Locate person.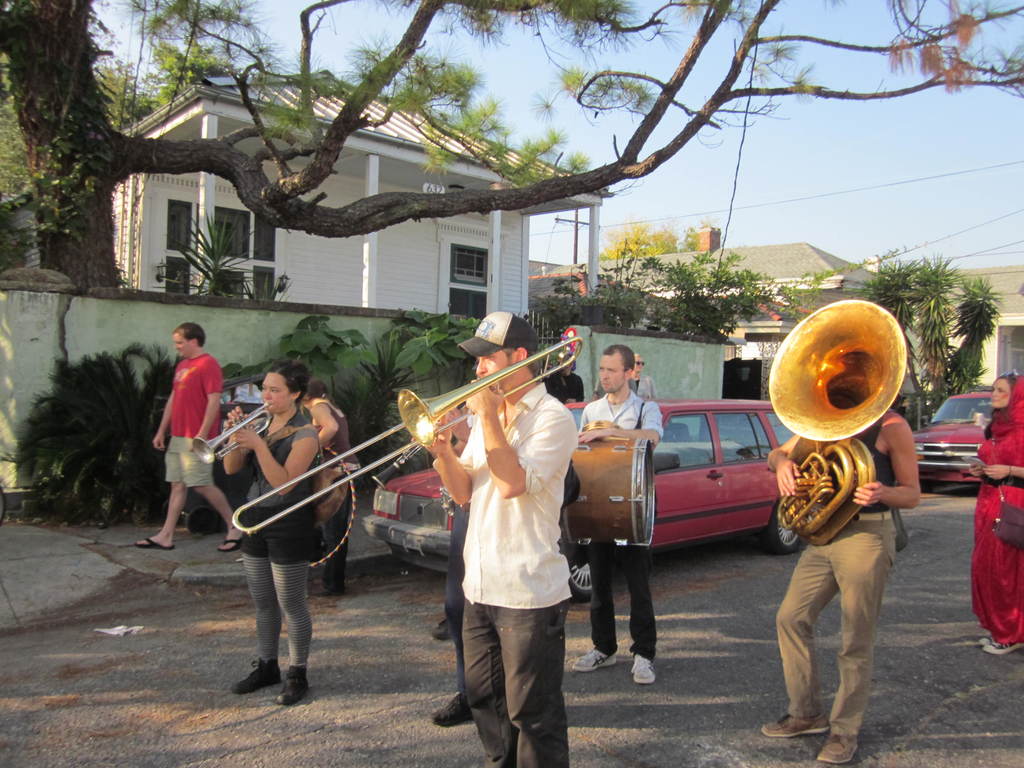
Bounding box: rect(224, 336, 346, 707).
